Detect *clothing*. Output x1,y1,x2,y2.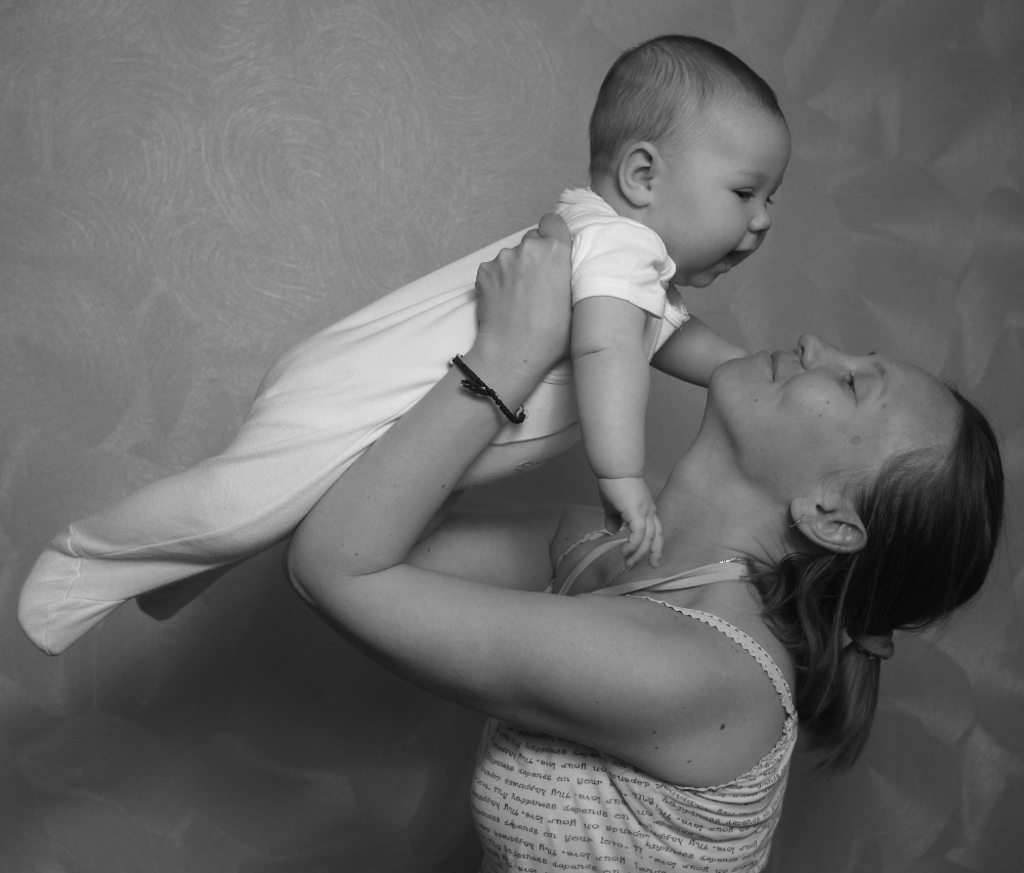
471,585,808,872.
